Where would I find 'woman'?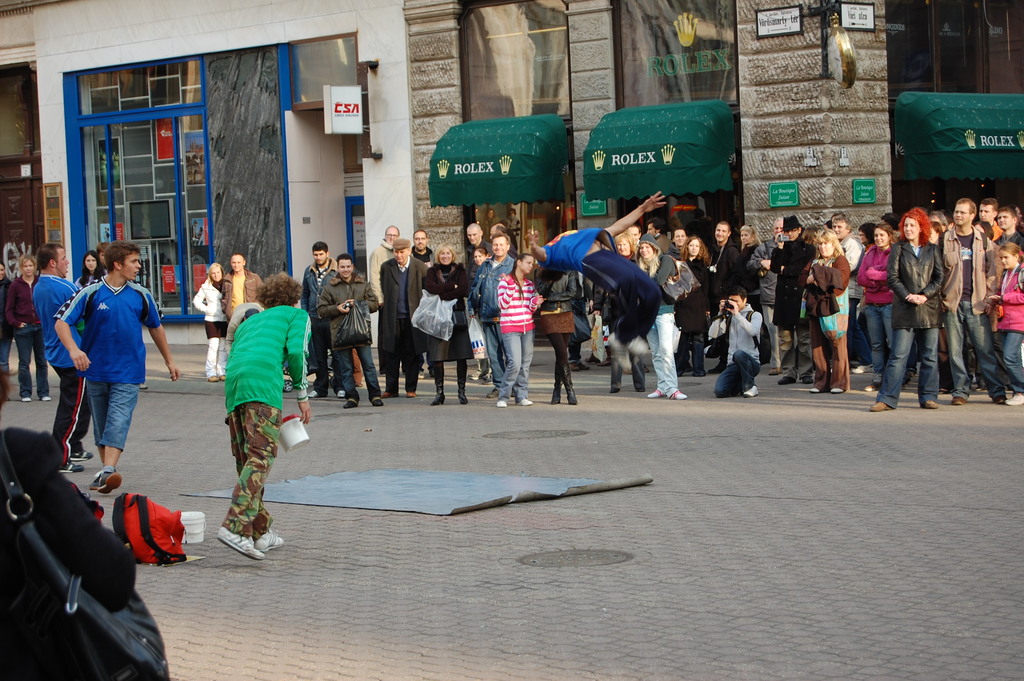
At x1=193, y1=264, x2=221, y2=384.
